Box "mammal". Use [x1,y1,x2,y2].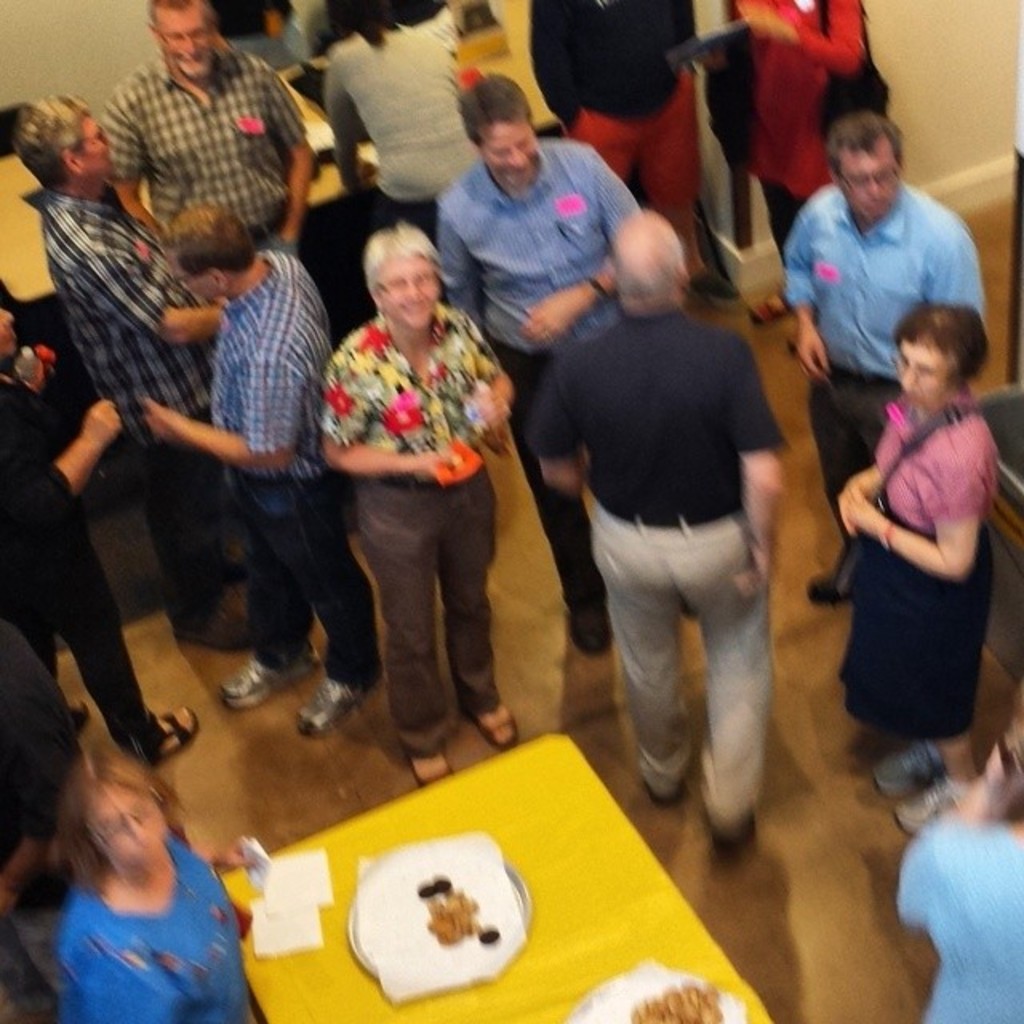
[8,96,254,645].
